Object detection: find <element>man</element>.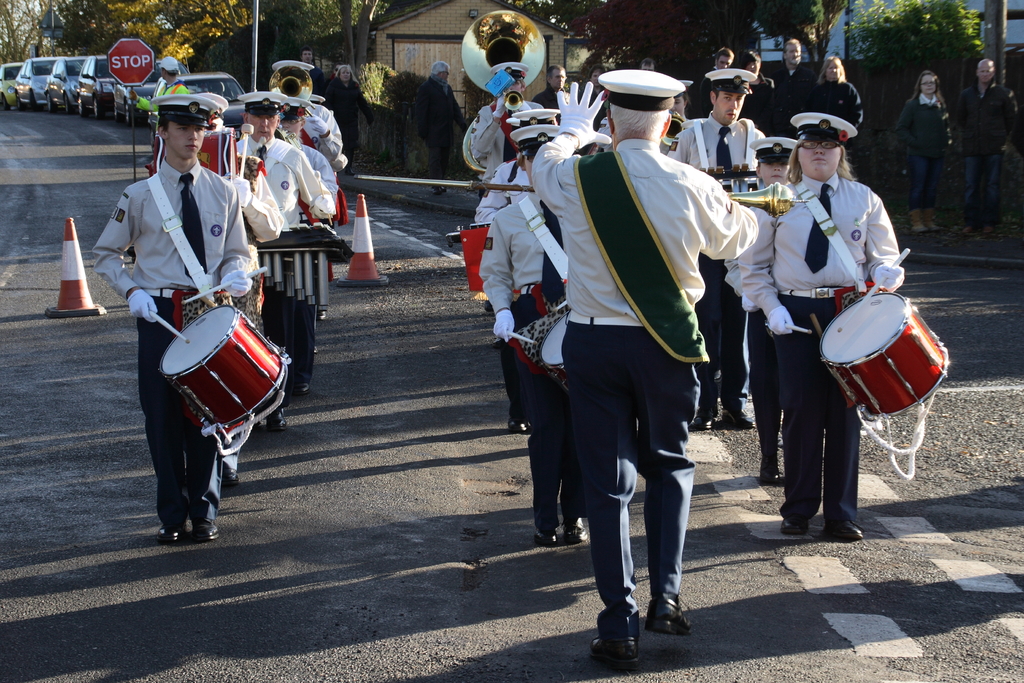
rect(529, 58, 758, 639).
